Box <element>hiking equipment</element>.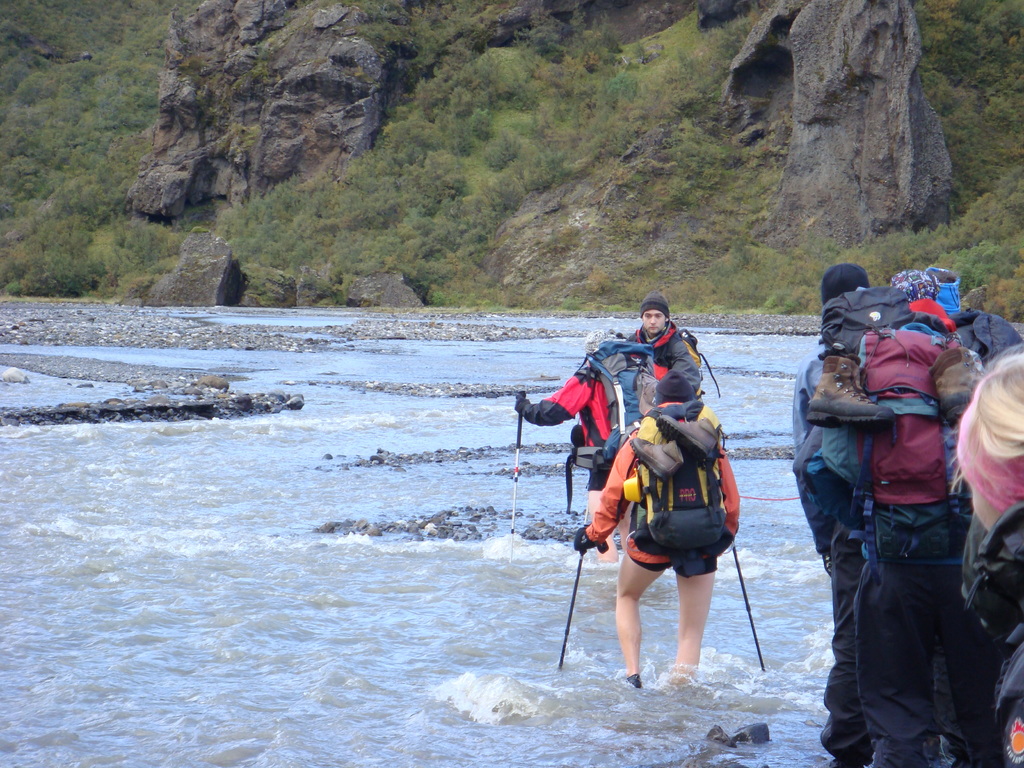
(x1=570, y1=345, x2=654, y2=516).
